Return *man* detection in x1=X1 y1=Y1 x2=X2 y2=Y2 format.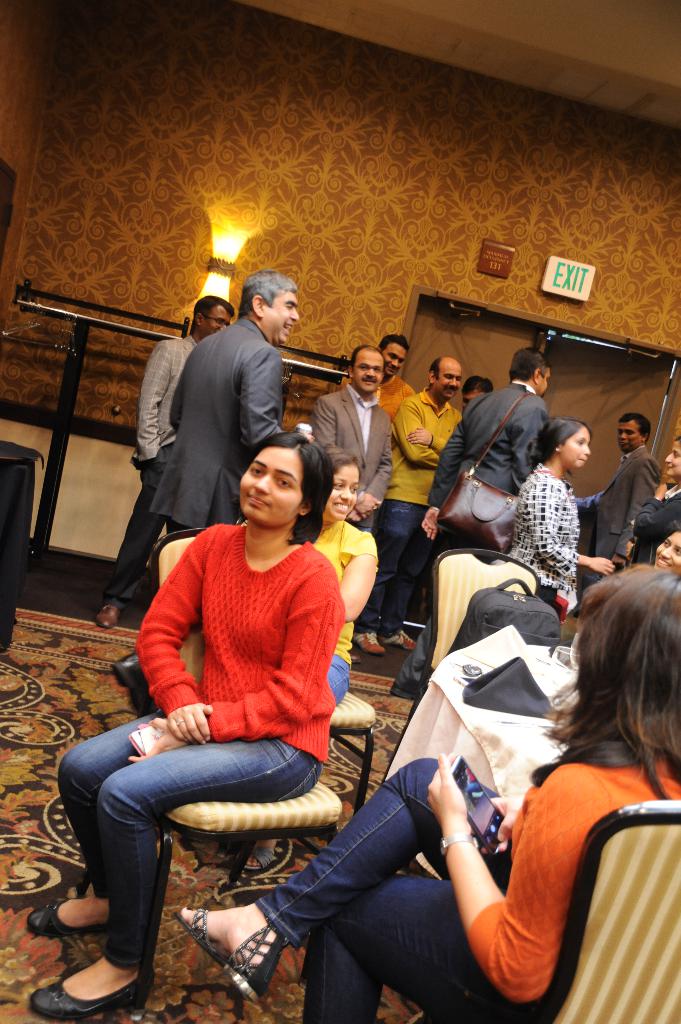
x1=314 y1=347 x2=392 y2=532.
